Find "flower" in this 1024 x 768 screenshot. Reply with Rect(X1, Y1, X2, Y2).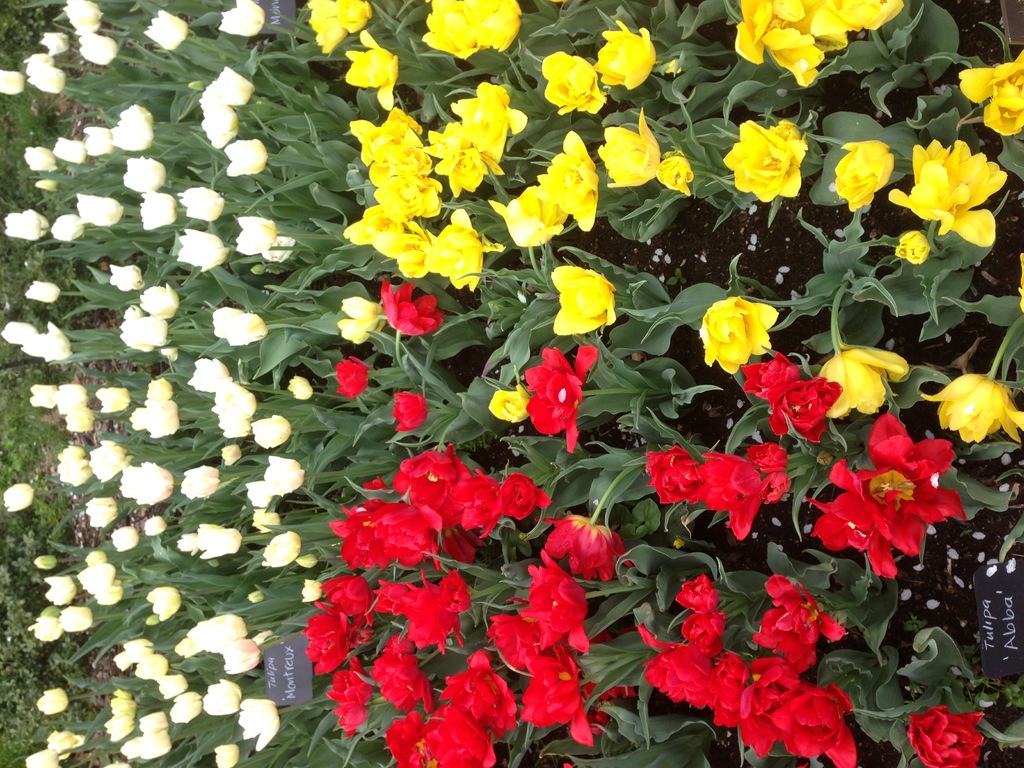
Rect(238, 695, 282, 753).
